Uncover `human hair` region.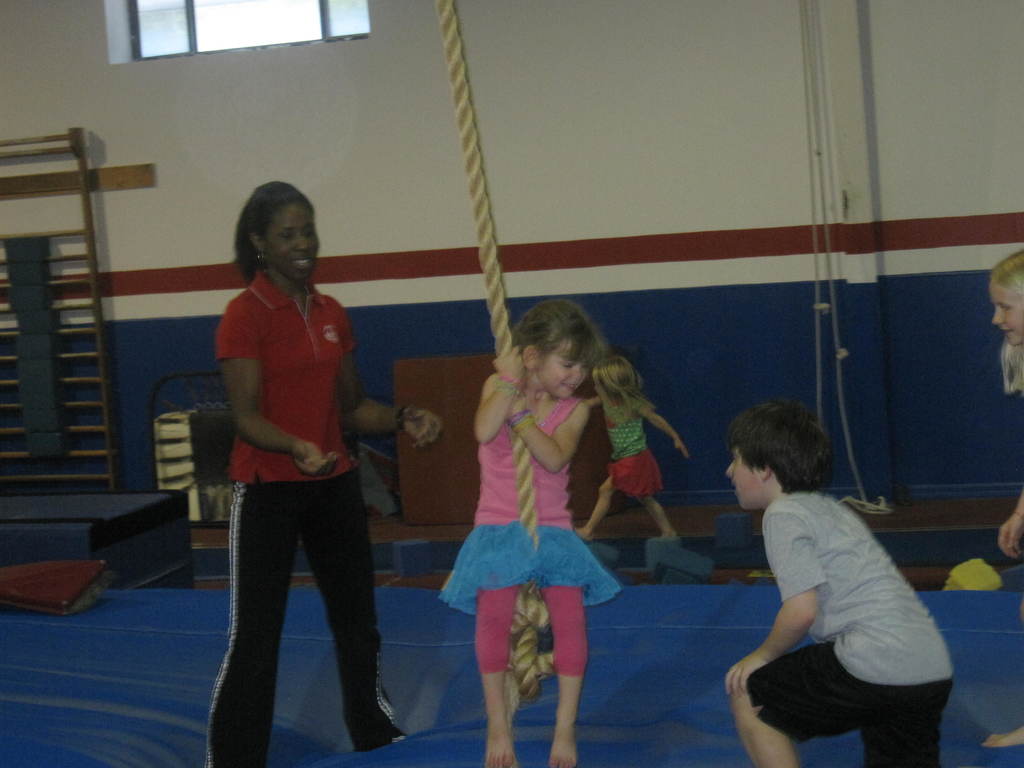
Uncovered: left=510, top=298, right=612, bottom=374.
